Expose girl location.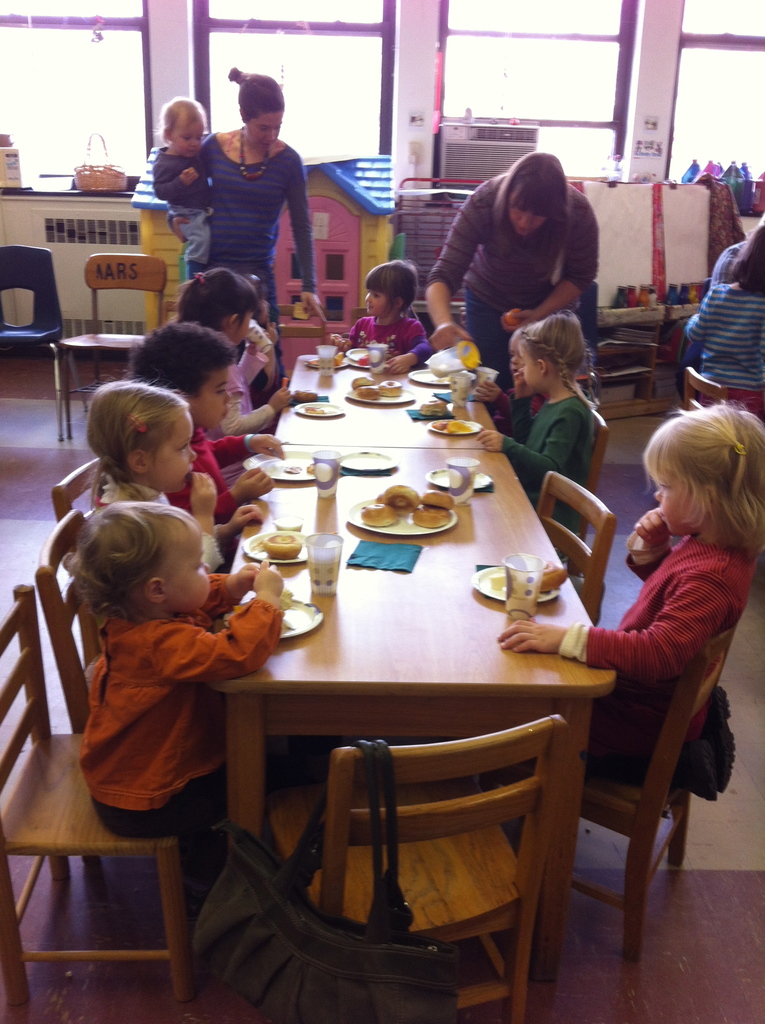
Exposed at region(175, 263, 296, 485).
